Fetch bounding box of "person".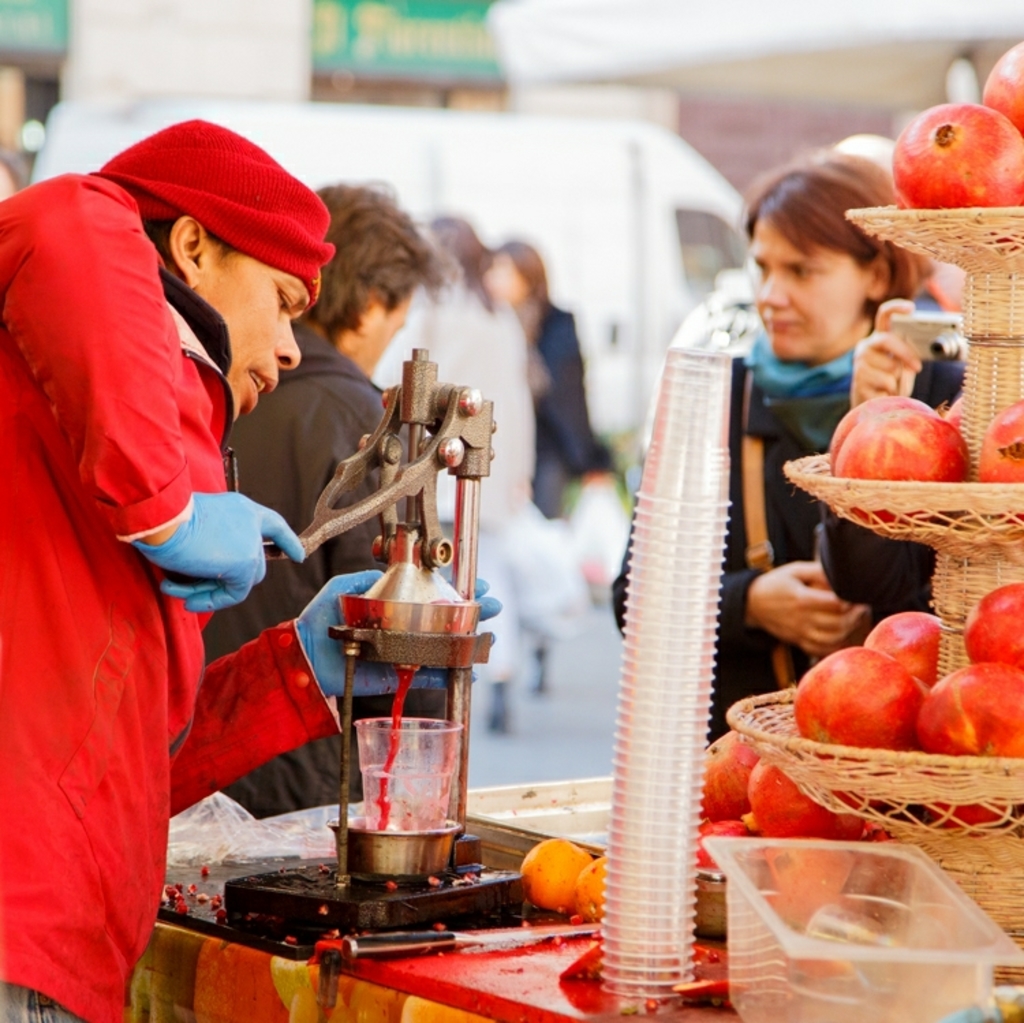
Bbox: 202, 178, 459, 821.
